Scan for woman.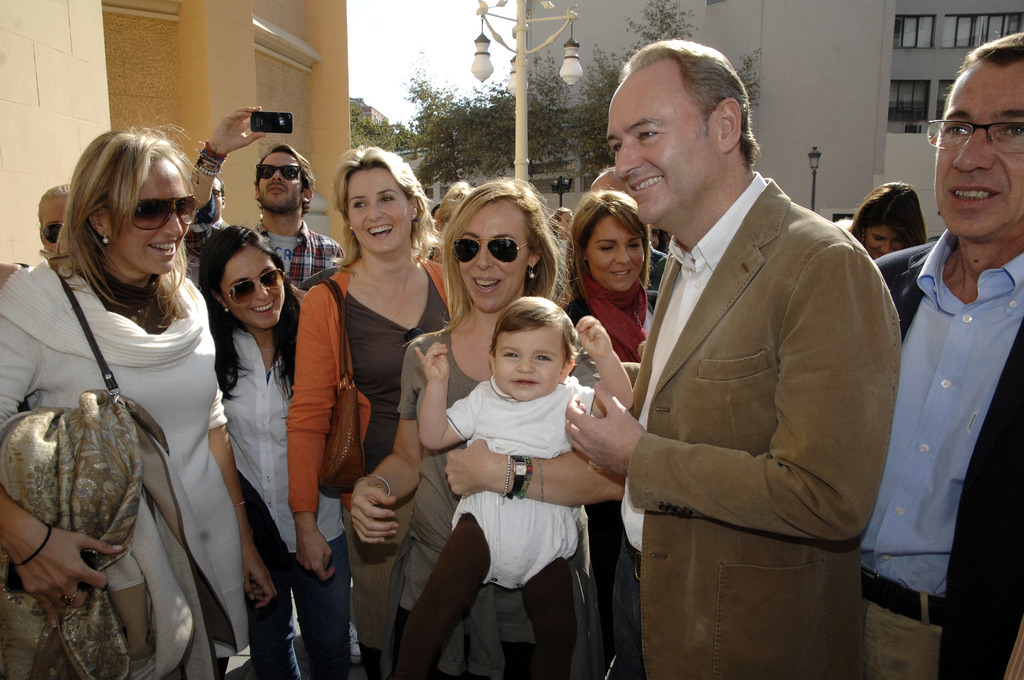
Scan result: (847,181,926,261).
